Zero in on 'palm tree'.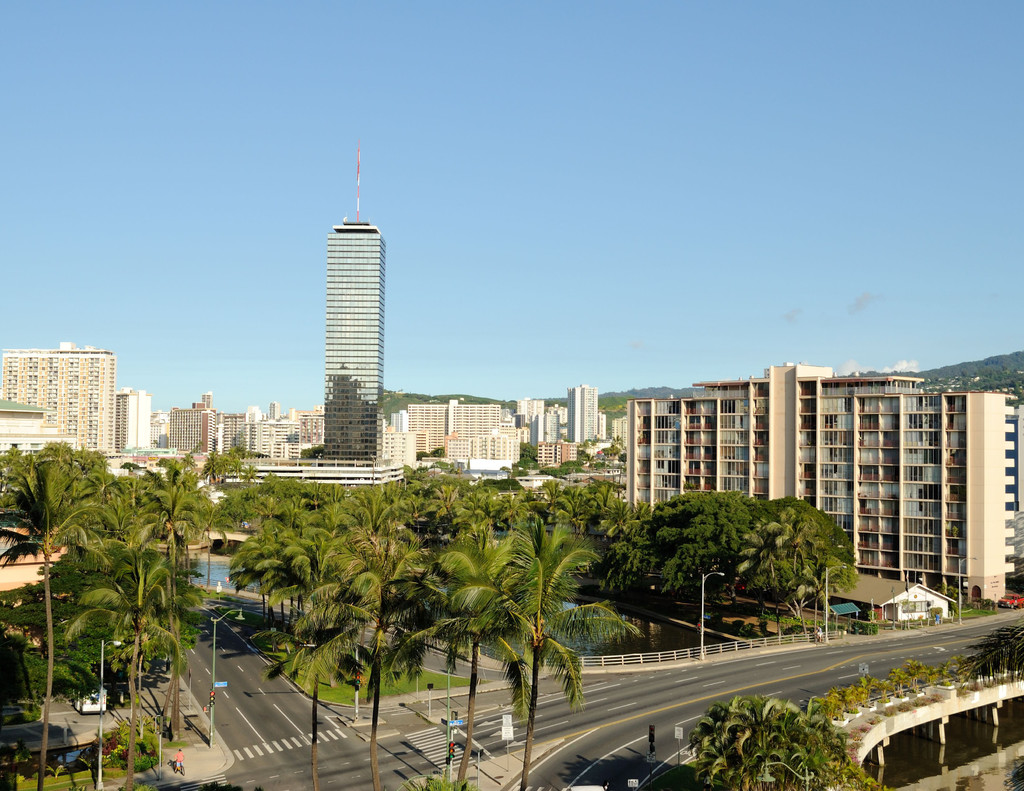
Zeroed in: region(86, 566, 182, 705).
